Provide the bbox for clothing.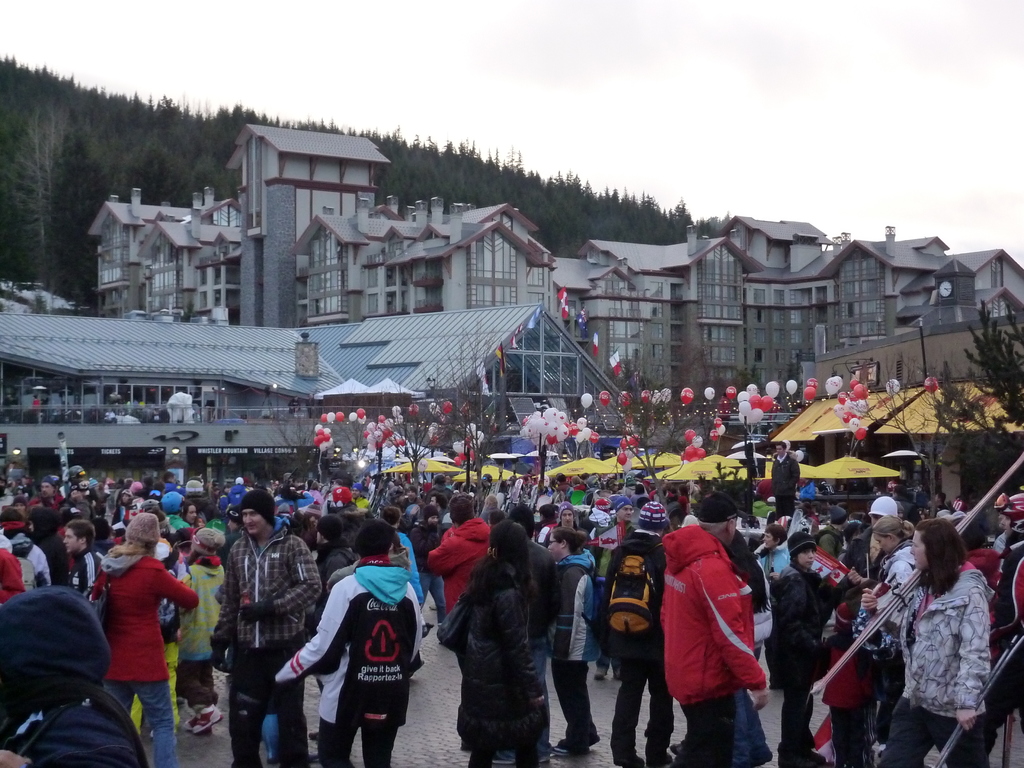
(x1=0, y1=541, x2=21, y2=604).
